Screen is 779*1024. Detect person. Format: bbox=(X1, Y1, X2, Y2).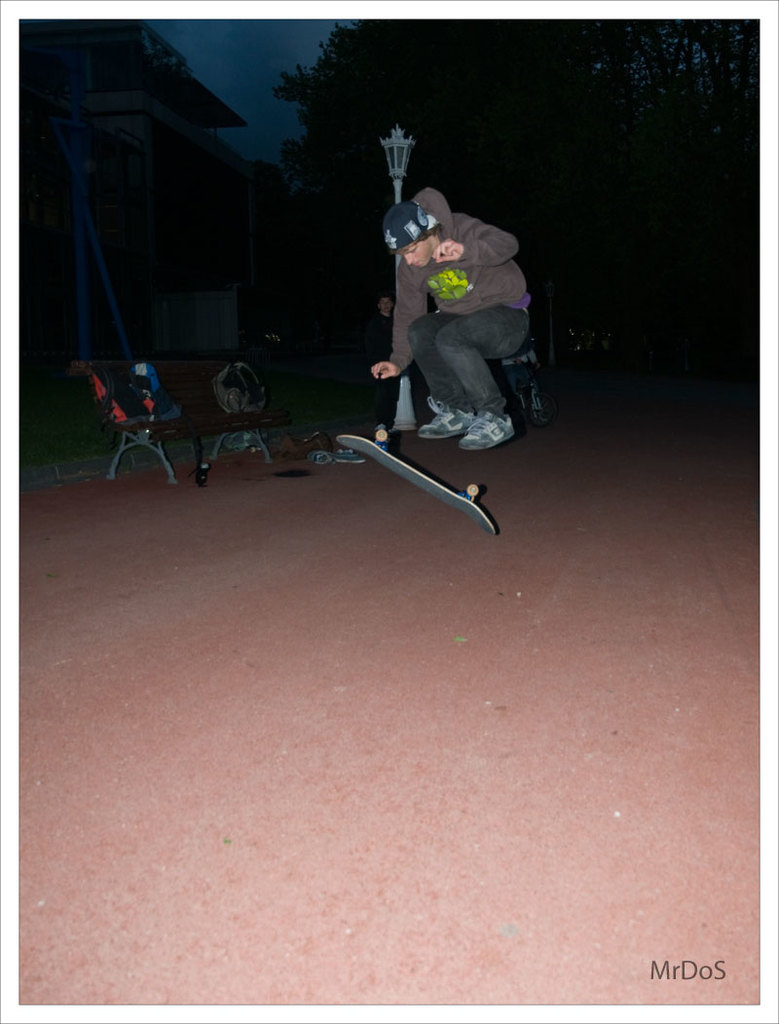
bbox=(499, 337, 539, 403).
